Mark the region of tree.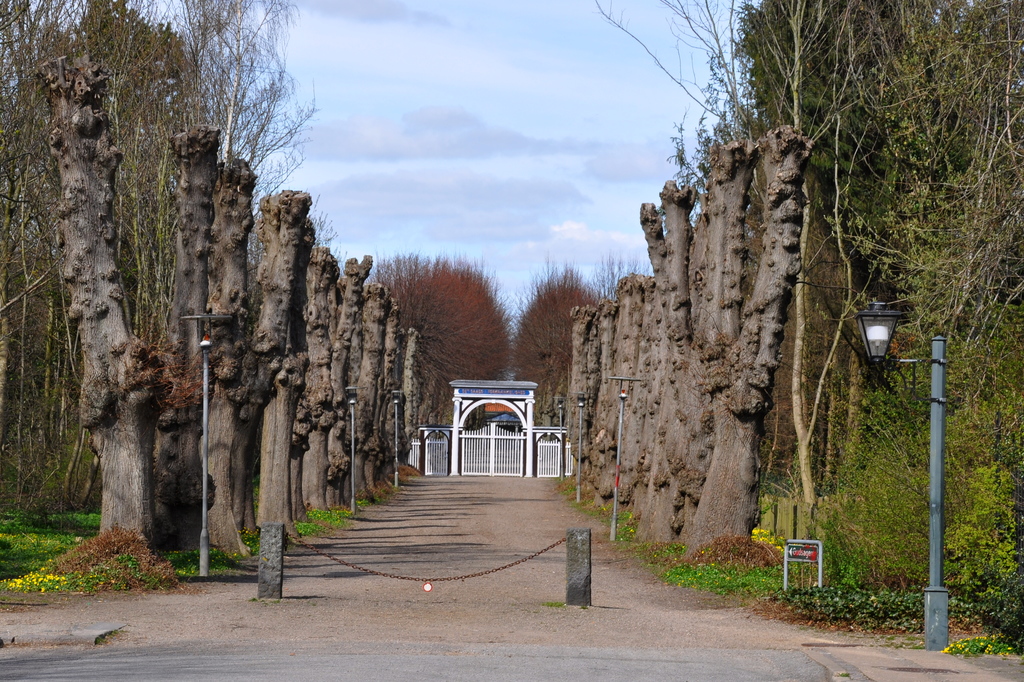
Region: left=308, top=232, right=417, bottom=535.
